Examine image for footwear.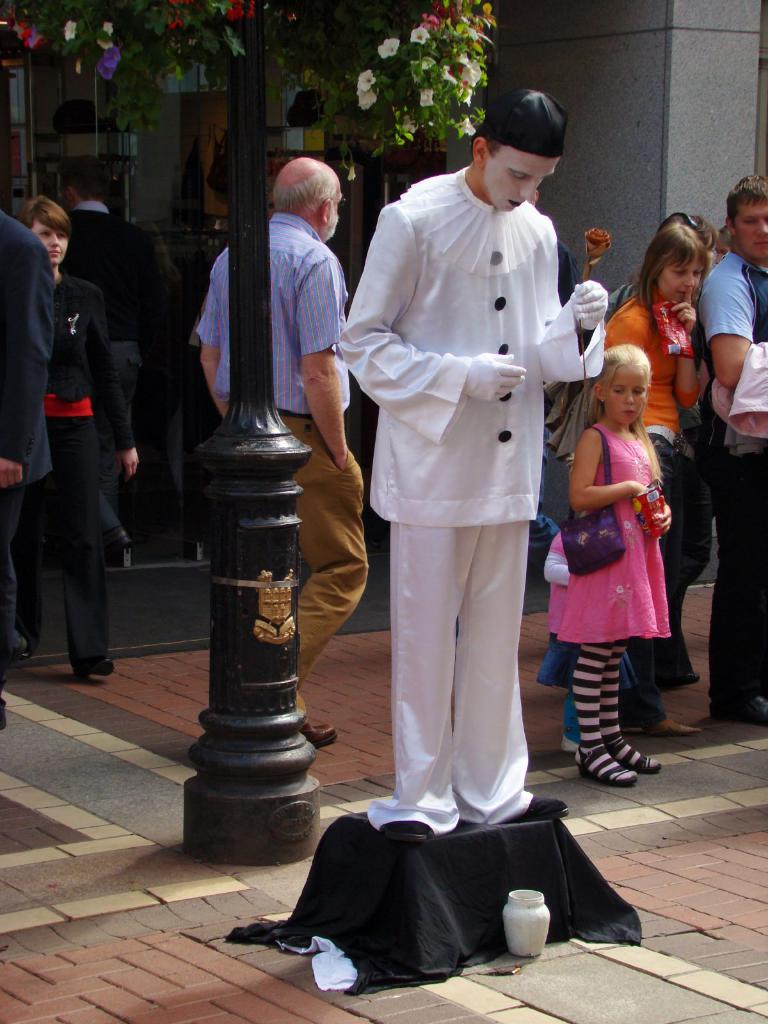
Examination result: 72,615,106,678.
